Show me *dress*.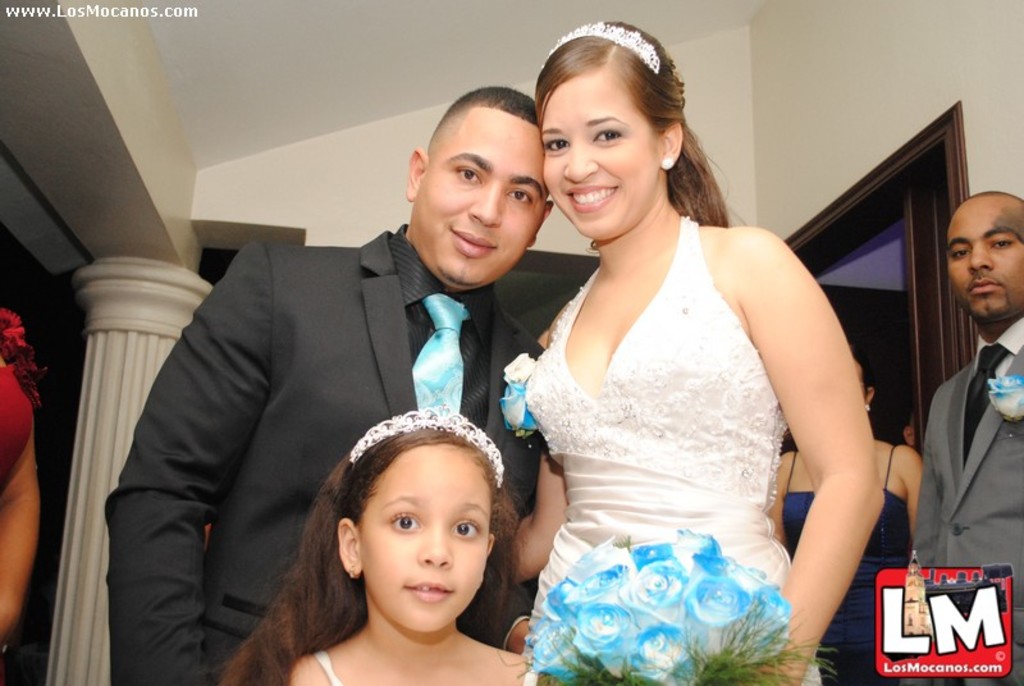
*dress* is here: select_region(521, 214, 820, 685).
